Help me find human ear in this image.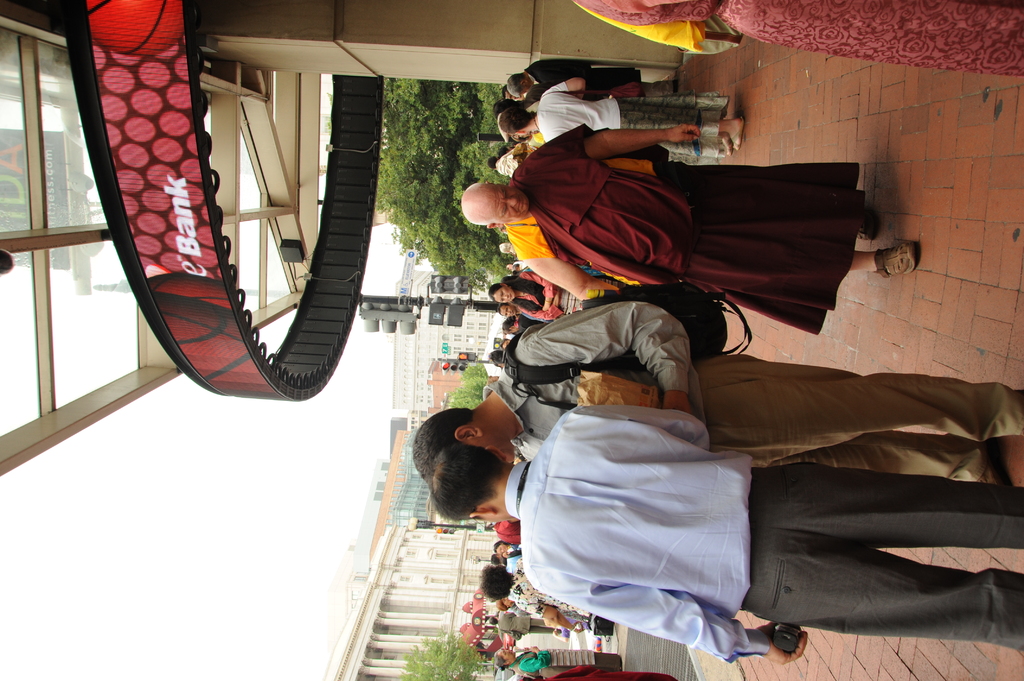
Found it: (x1=456, y1=425, x2=483, y2=435).
